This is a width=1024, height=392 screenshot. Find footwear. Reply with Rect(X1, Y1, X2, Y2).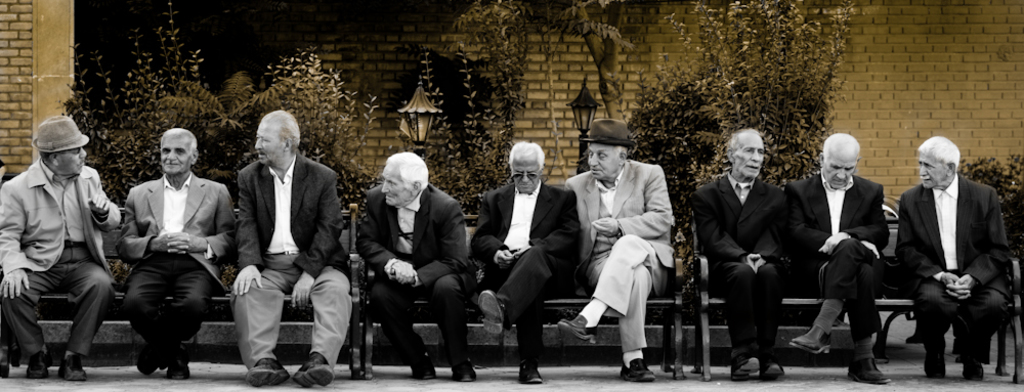
Rect(289, 354, 335, 391).
